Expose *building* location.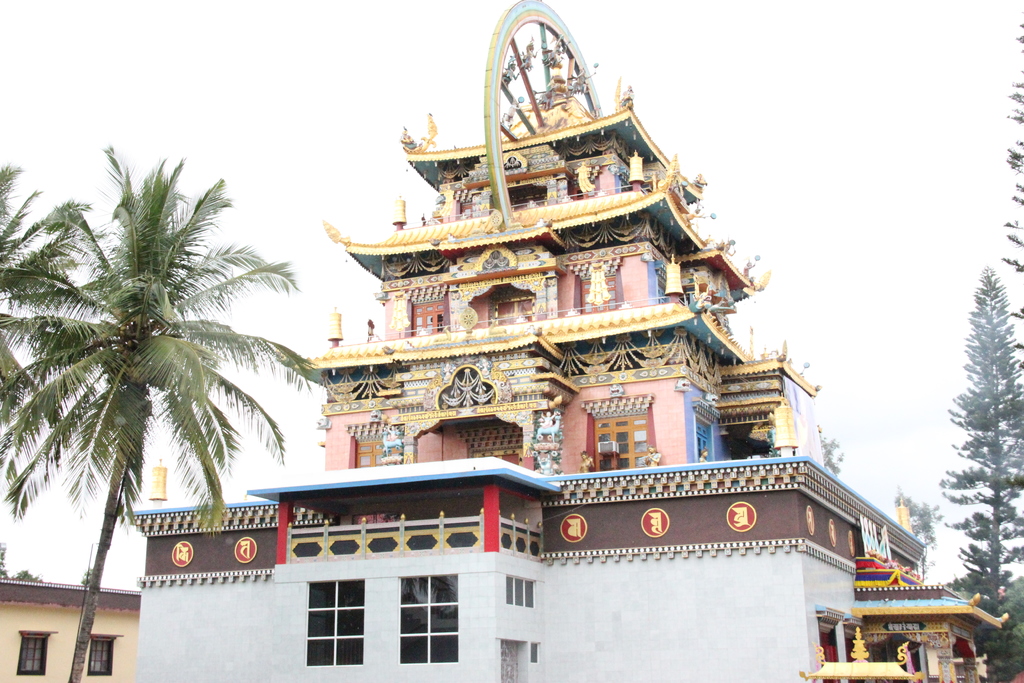
Exposed at detection(125, 0, 1008, 682).
